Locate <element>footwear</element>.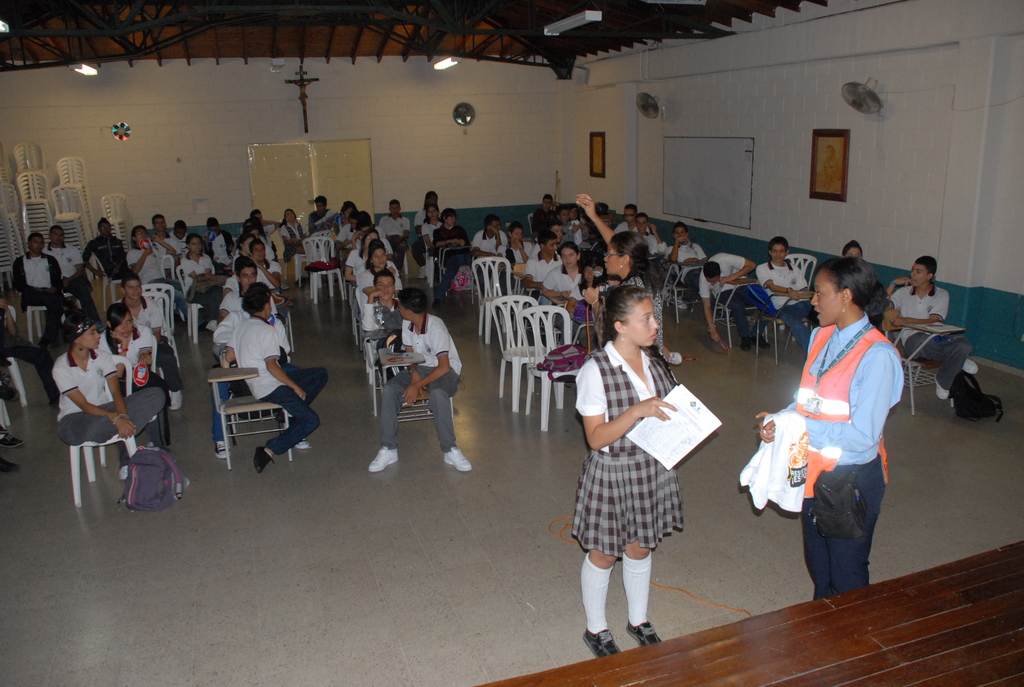
Bounding box: box=[445, 444, 472, 470].
